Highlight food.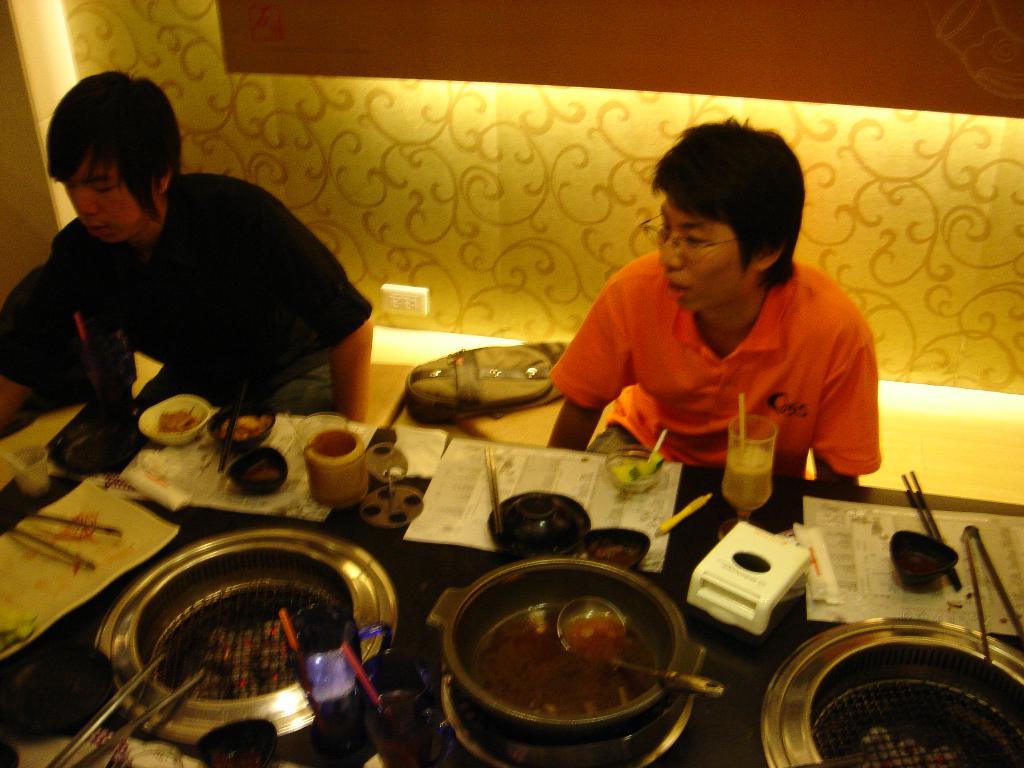
Highlighted region: select_region(158, 411, 195, 433).
